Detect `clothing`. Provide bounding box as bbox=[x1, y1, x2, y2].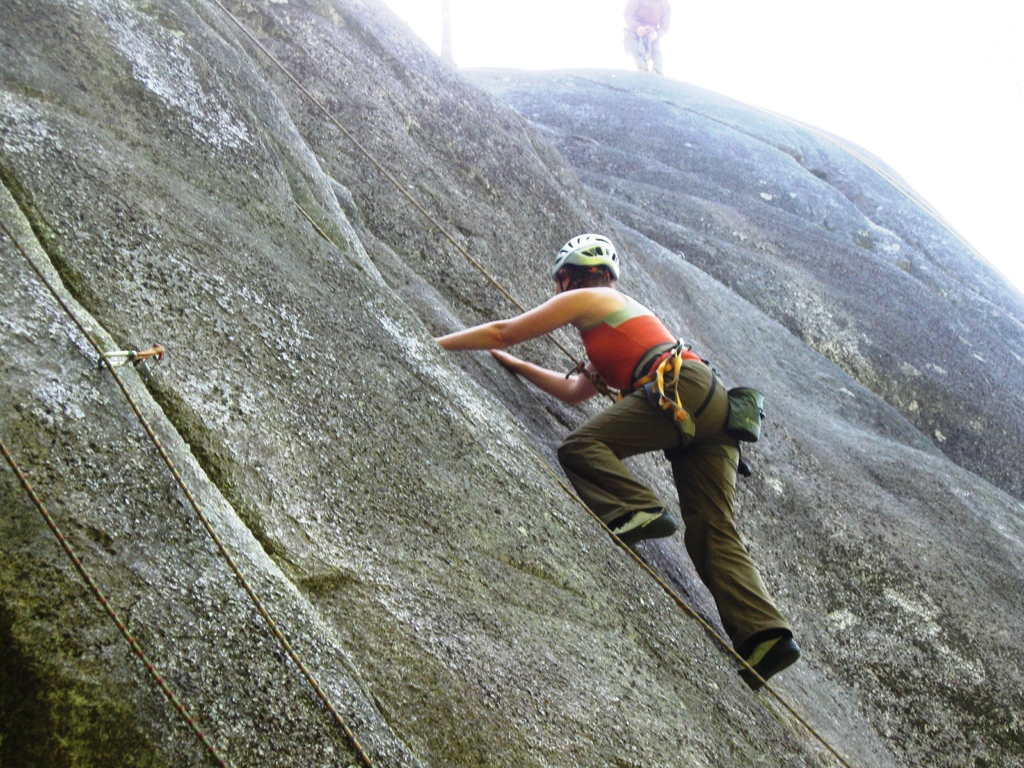
bbox=[451, 255, 792, 664].
